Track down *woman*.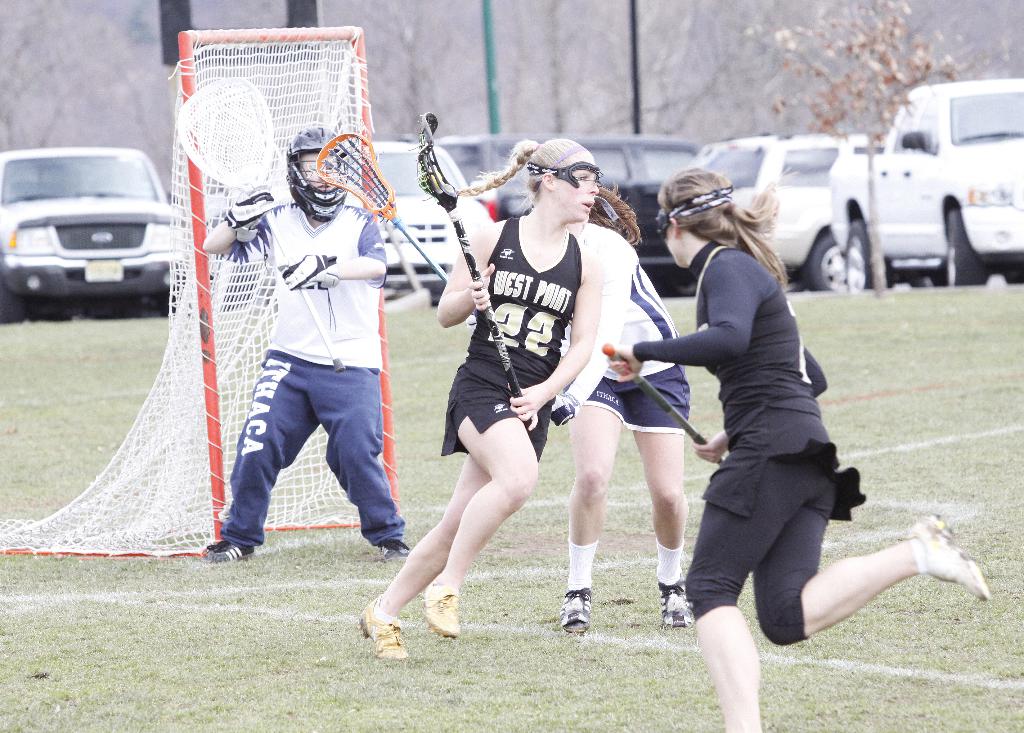
Tracked to <bbox>396, 138, 662, 656</bbox>.
